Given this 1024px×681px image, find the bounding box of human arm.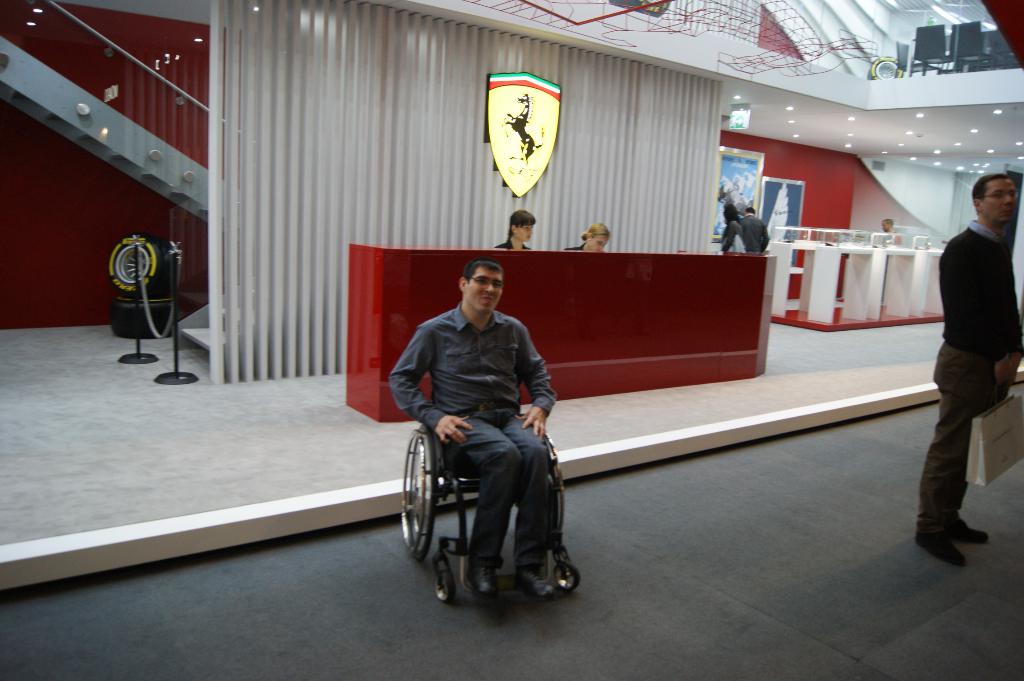
<box>956,236,1019,382</box>.
